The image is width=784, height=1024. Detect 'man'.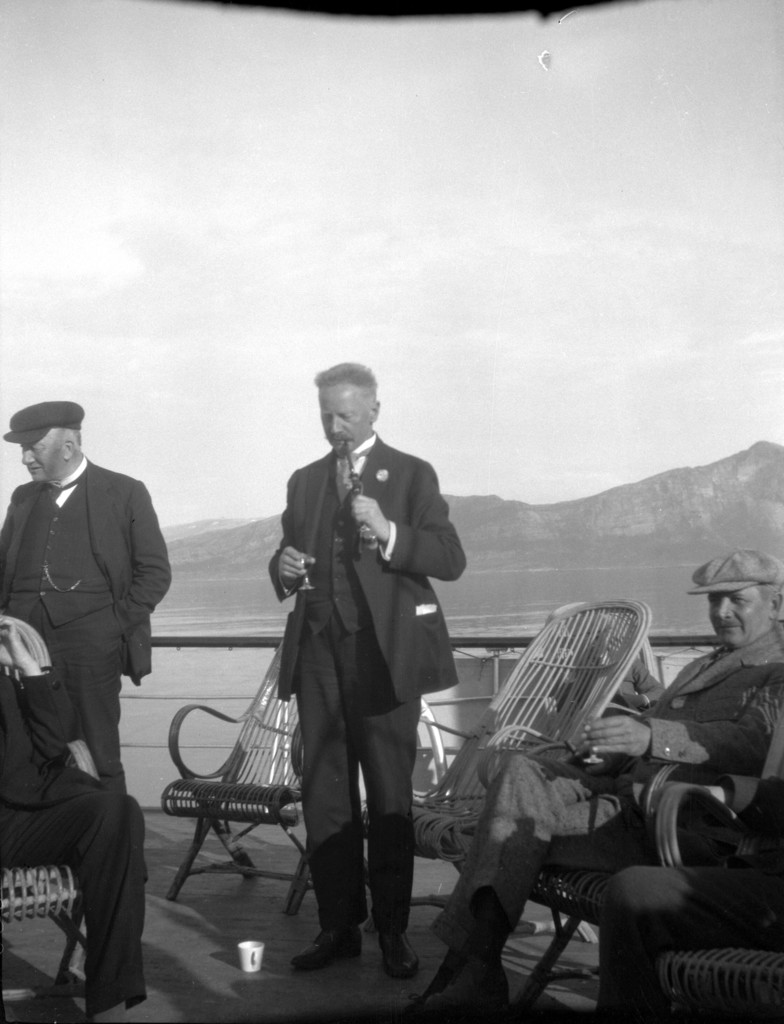
Detection: 375/538/777/1023.
